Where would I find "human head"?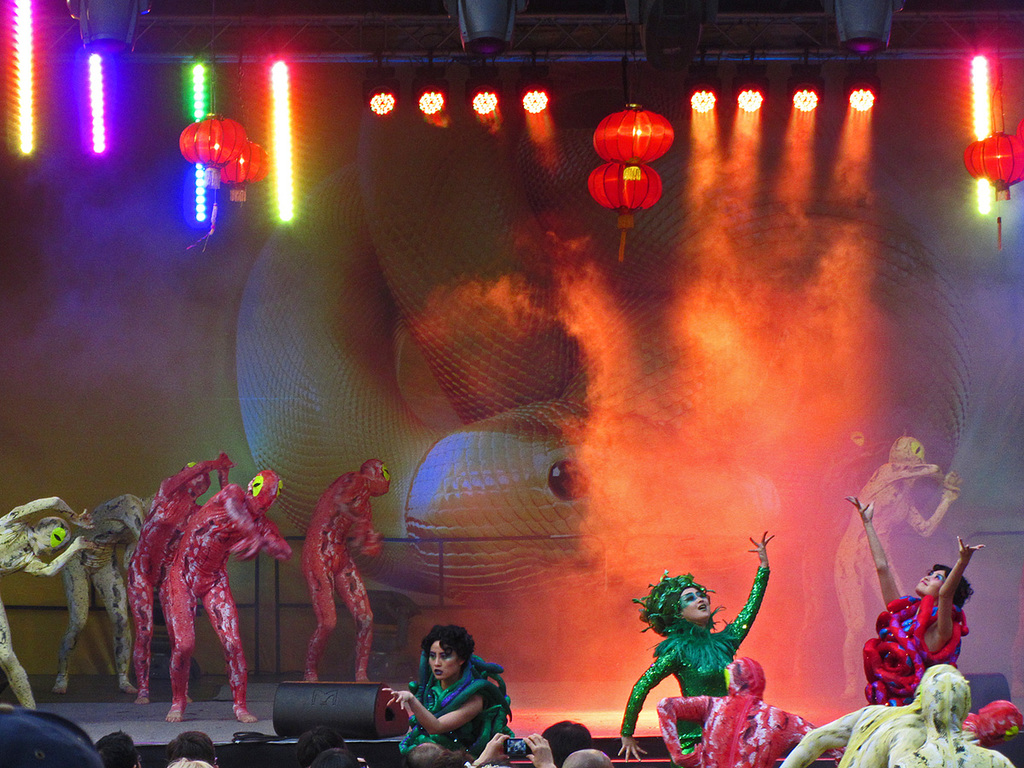
At 911, 561, 974, 611.
